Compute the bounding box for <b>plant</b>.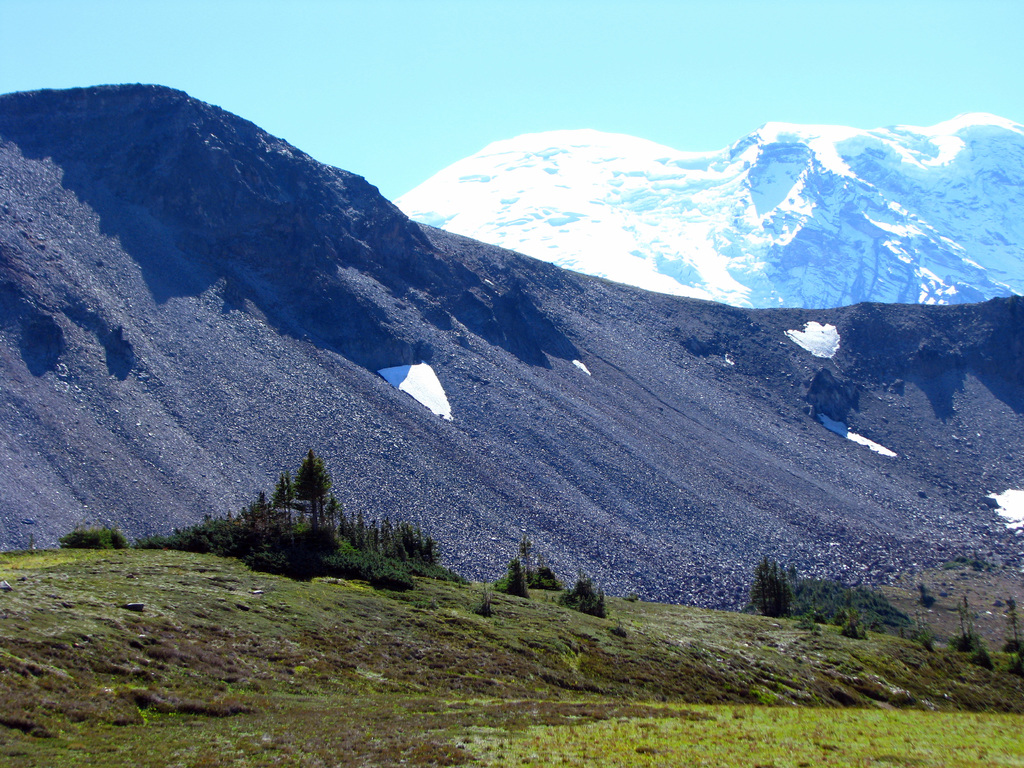
[534, 563, 556, 589].
